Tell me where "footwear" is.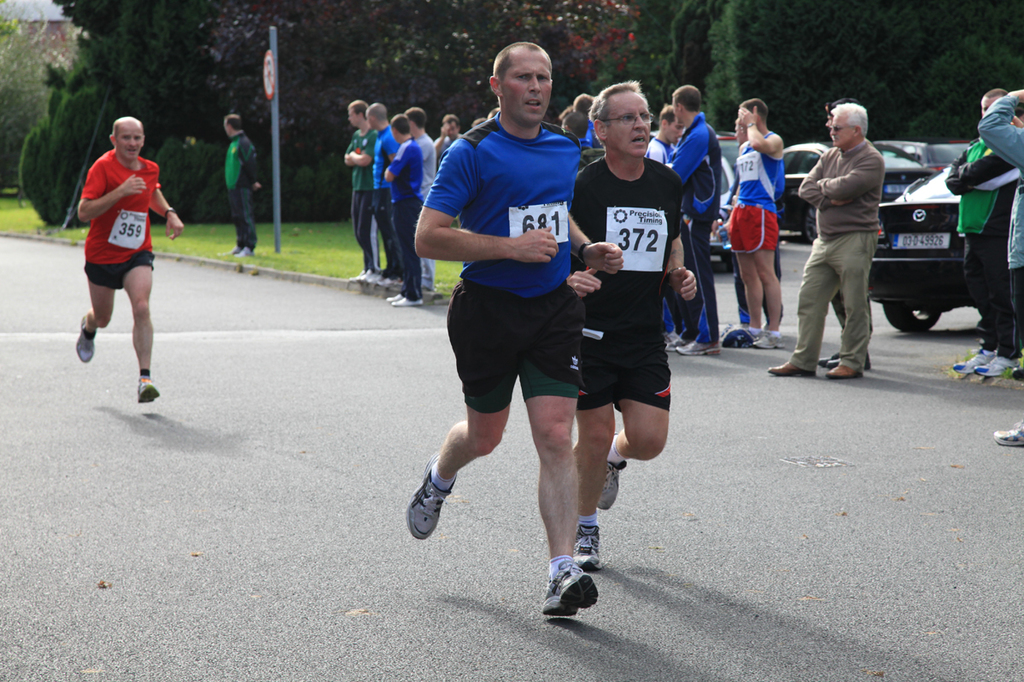
"footwear" is at {"left": 346, "top": 265, "right": 370, "bottom": 282}.
